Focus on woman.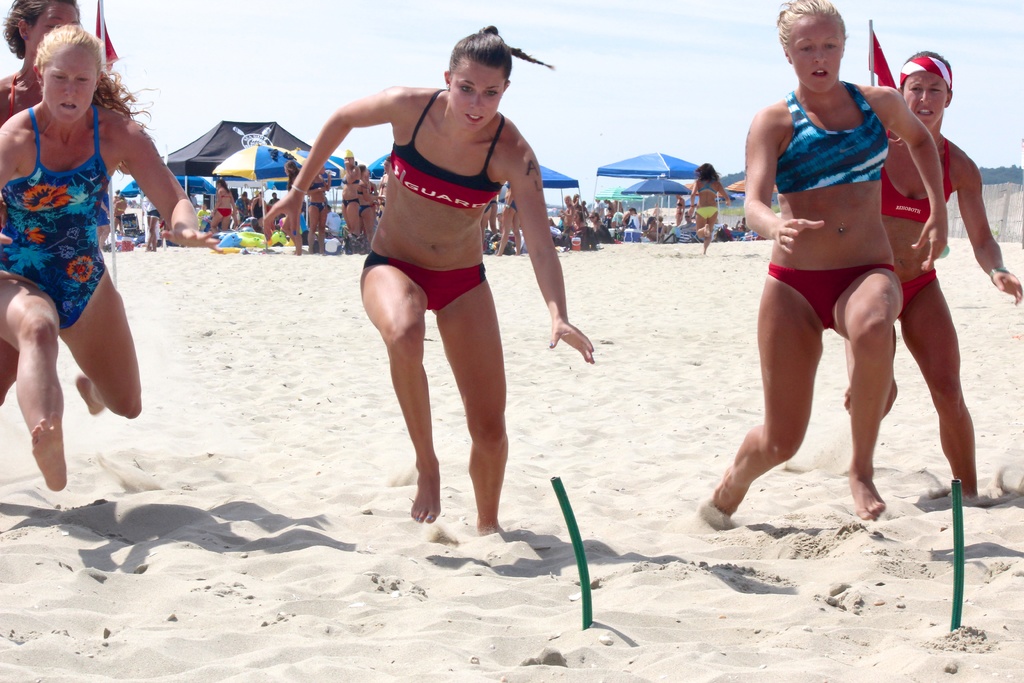
Focused at pyautogui.locateOnScreen(0, 0, 90, 406).
